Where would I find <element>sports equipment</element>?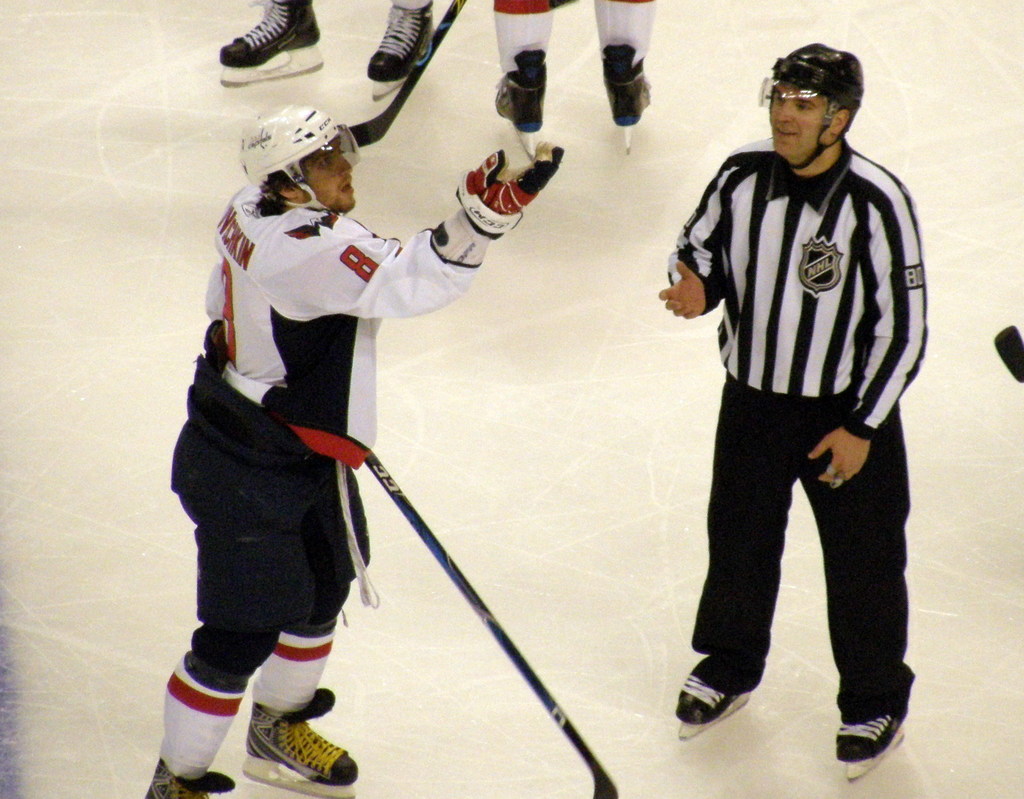
At (left=499, top=53, right=548, bottom=160).
